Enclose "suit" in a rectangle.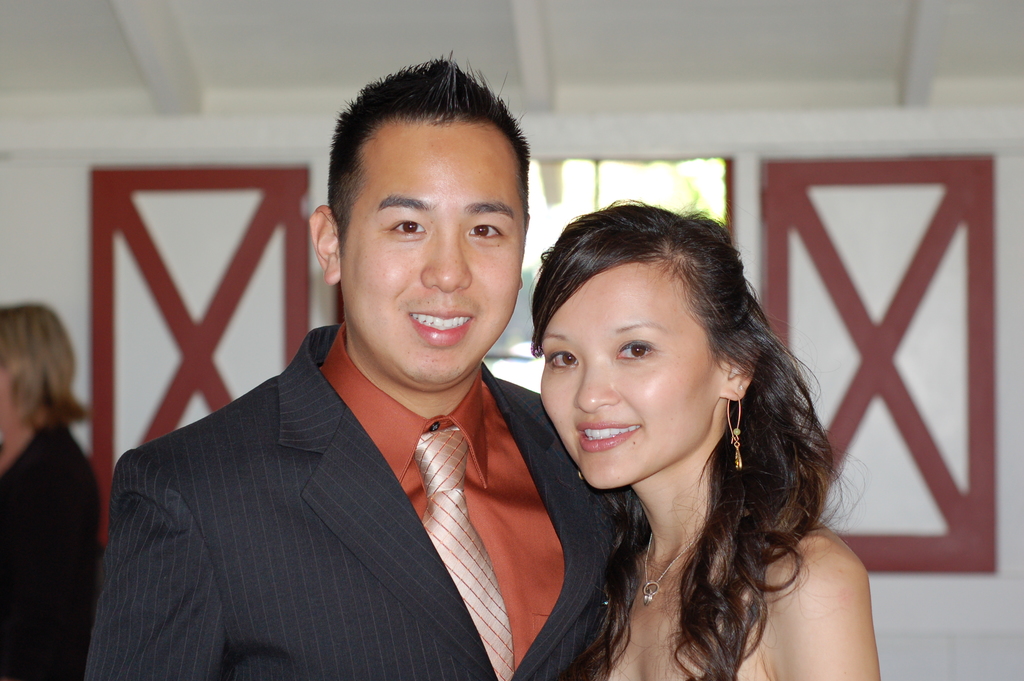
68,198,660,675.
